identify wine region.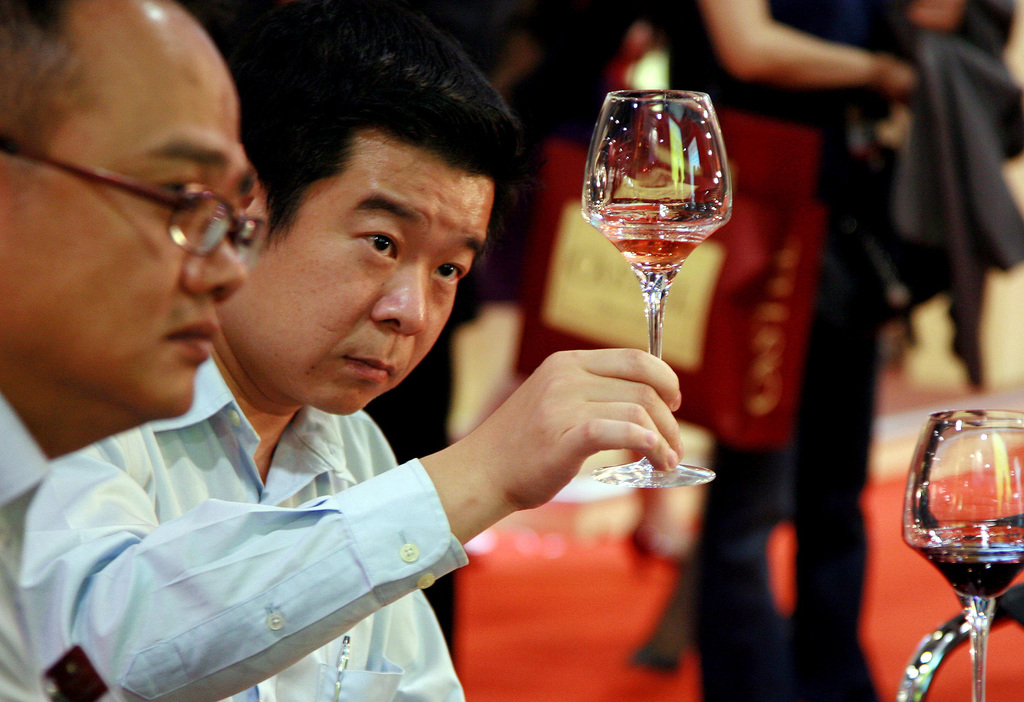
Region: {"left": 588, "top": 196, "right": 721, "bottom": 284}.
